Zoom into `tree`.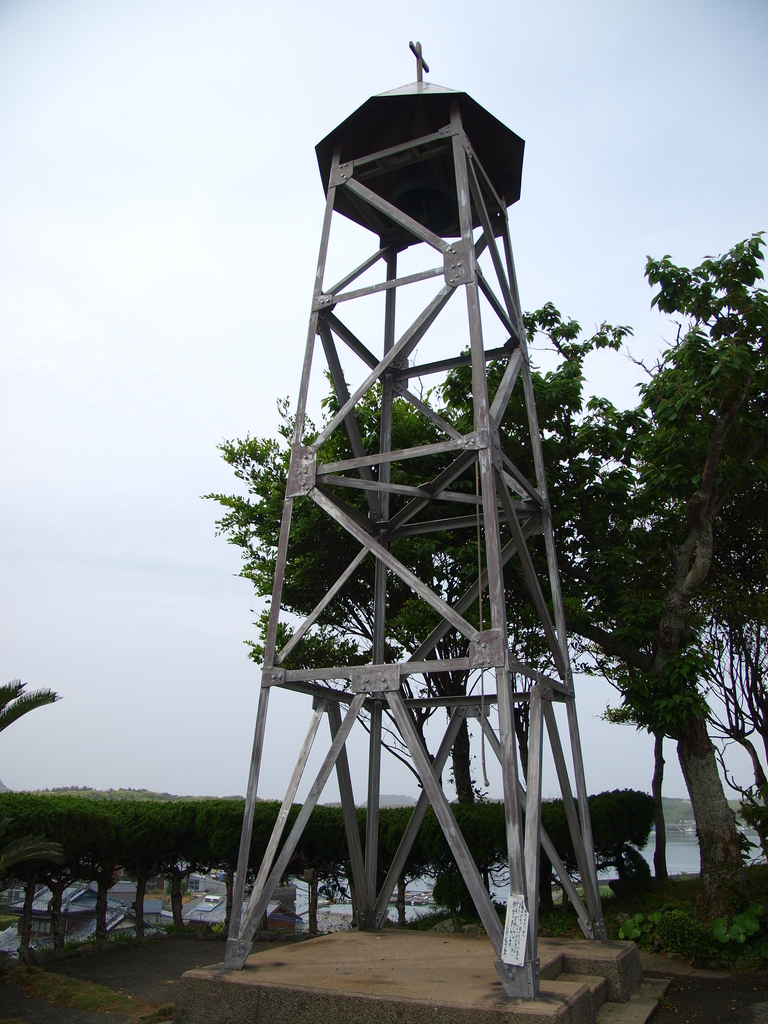
Zoom target: select_region(498, 302, 767, 969).
